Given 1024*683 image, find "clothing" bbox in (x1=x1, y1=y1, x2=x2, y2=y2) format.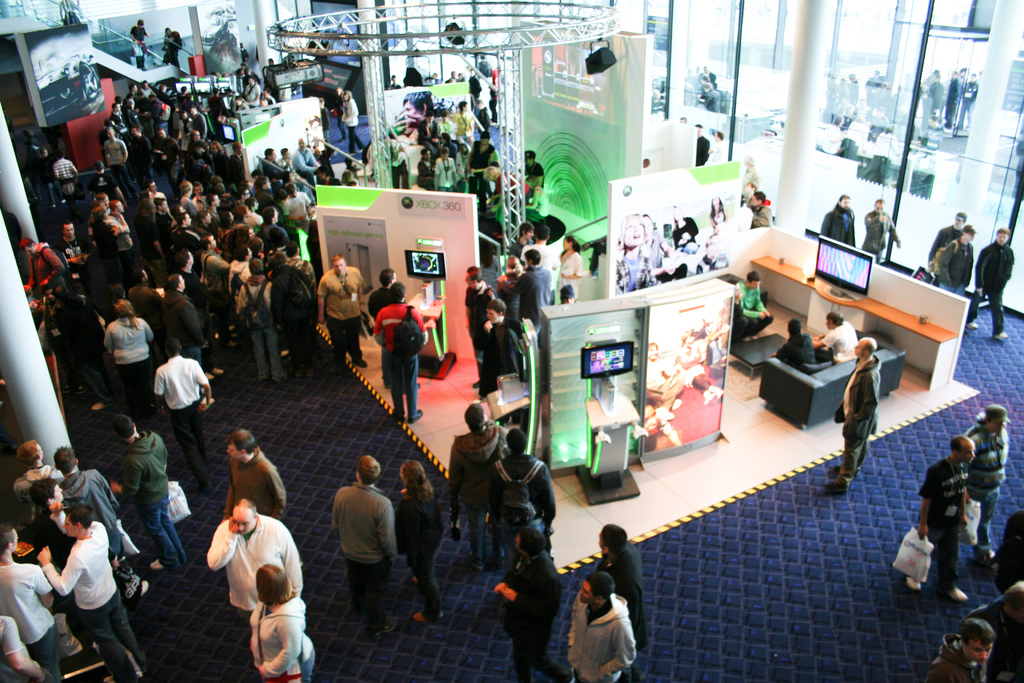
(x1=0, y1=620, x2=33, y2=682).
